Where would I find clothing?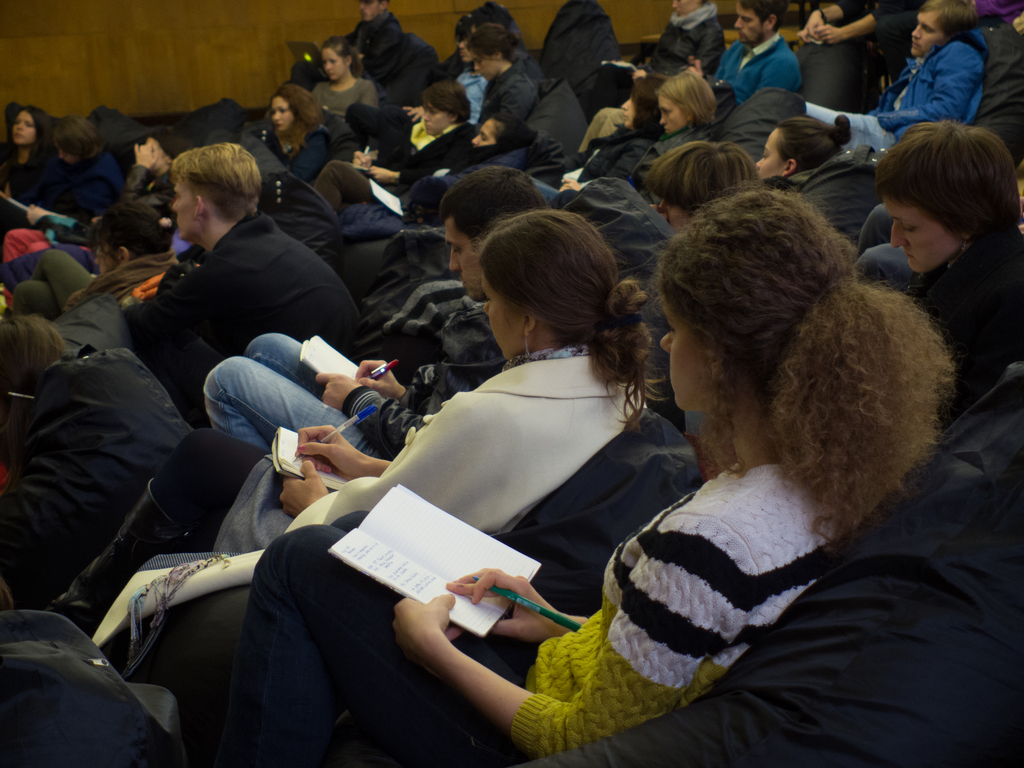
At 195:276:520:451.
